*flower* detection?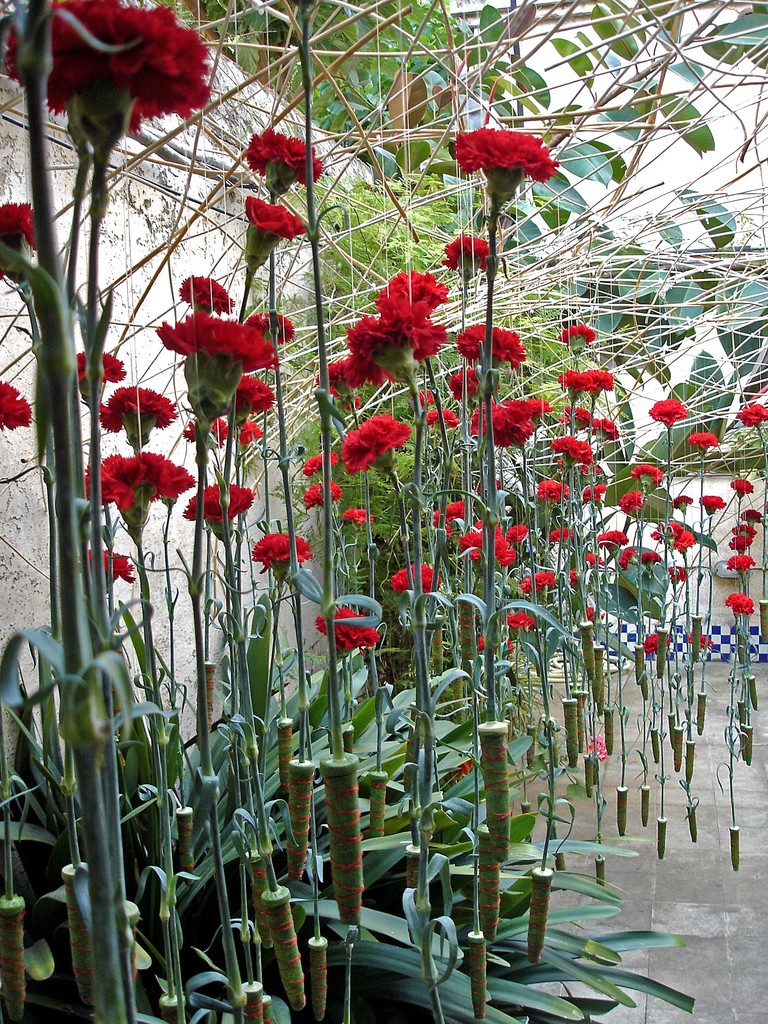
x1=727, y1=479, x2=755, y2=496
